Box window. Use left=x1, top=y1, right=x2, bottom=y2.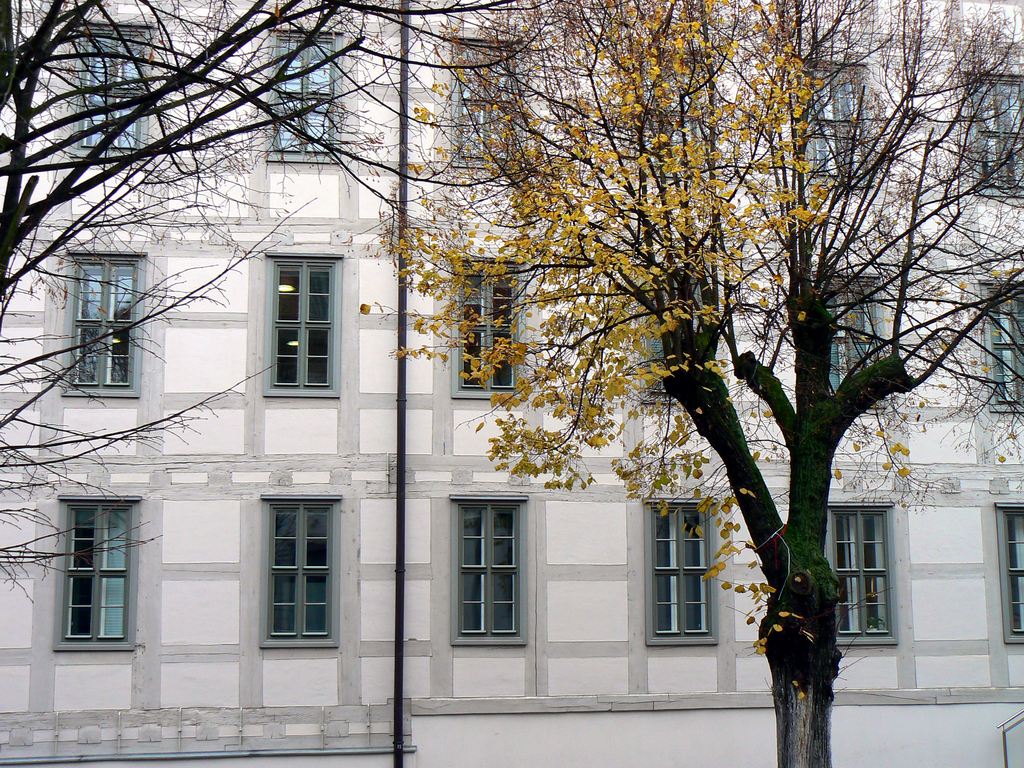
left=461, top=262, right=527, bottom=400.
